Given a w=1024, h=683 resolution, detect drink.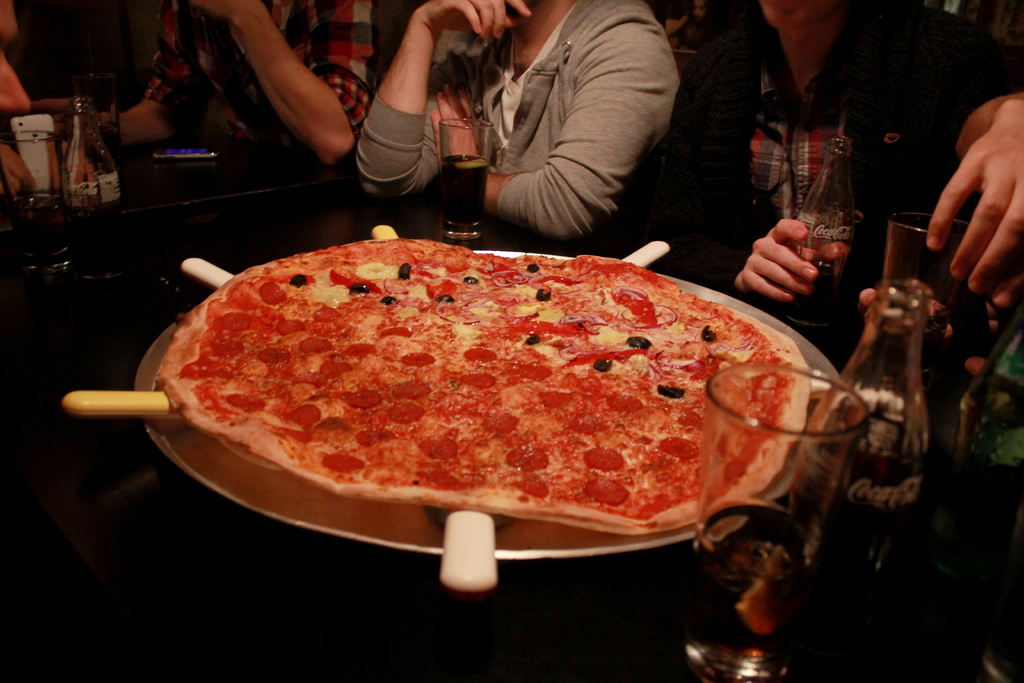
10 193 60 272.
